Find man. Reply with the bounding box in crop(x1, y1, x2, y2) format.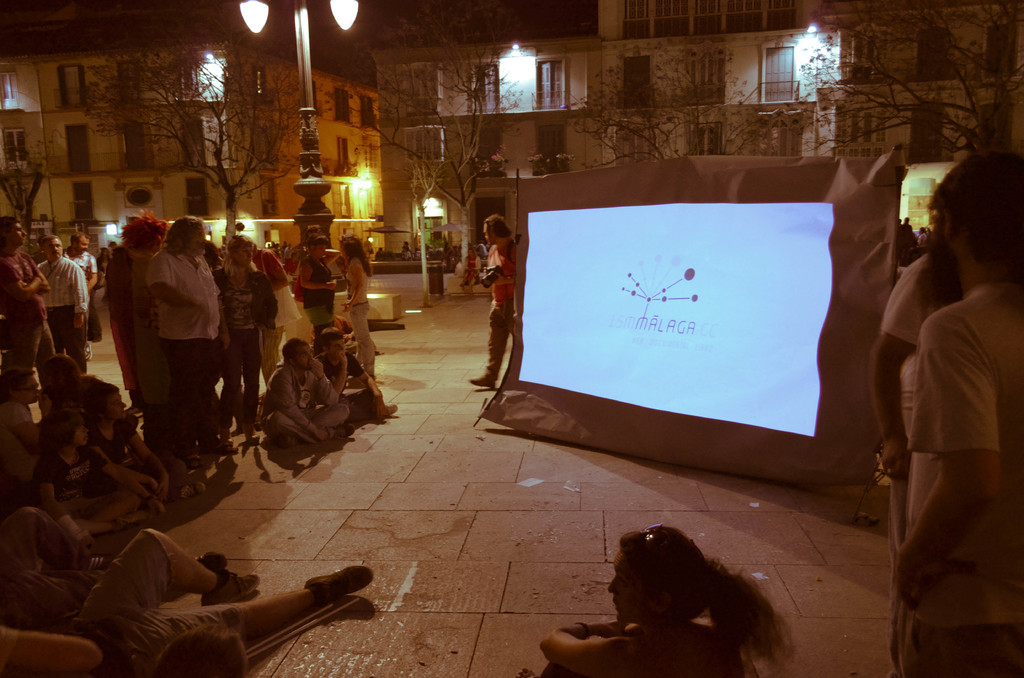
crop(260, 337, 356, 450).
